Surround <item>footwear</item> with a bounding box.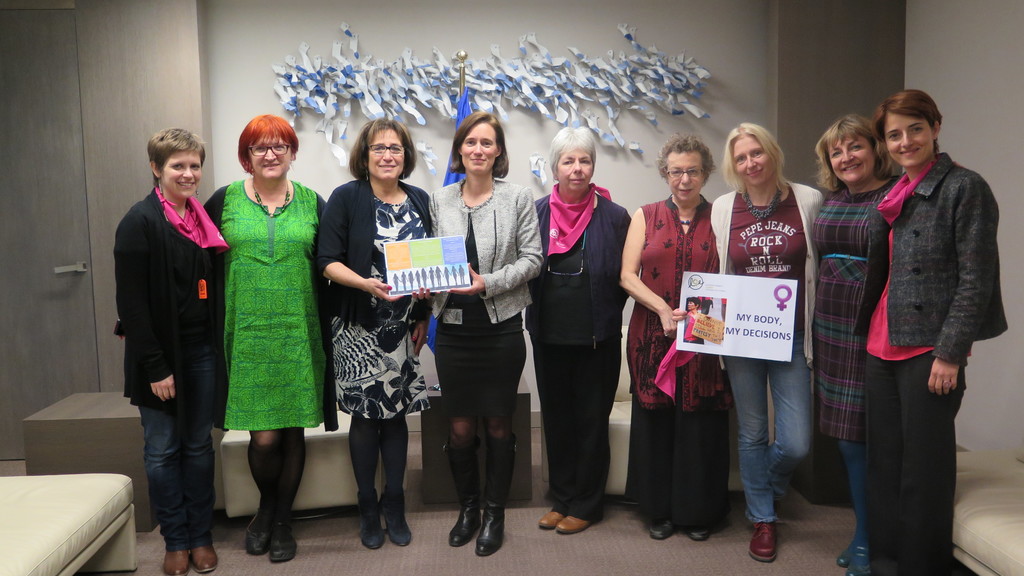
pyautogui.locateOnScreen(775, 494, 804, 516).
